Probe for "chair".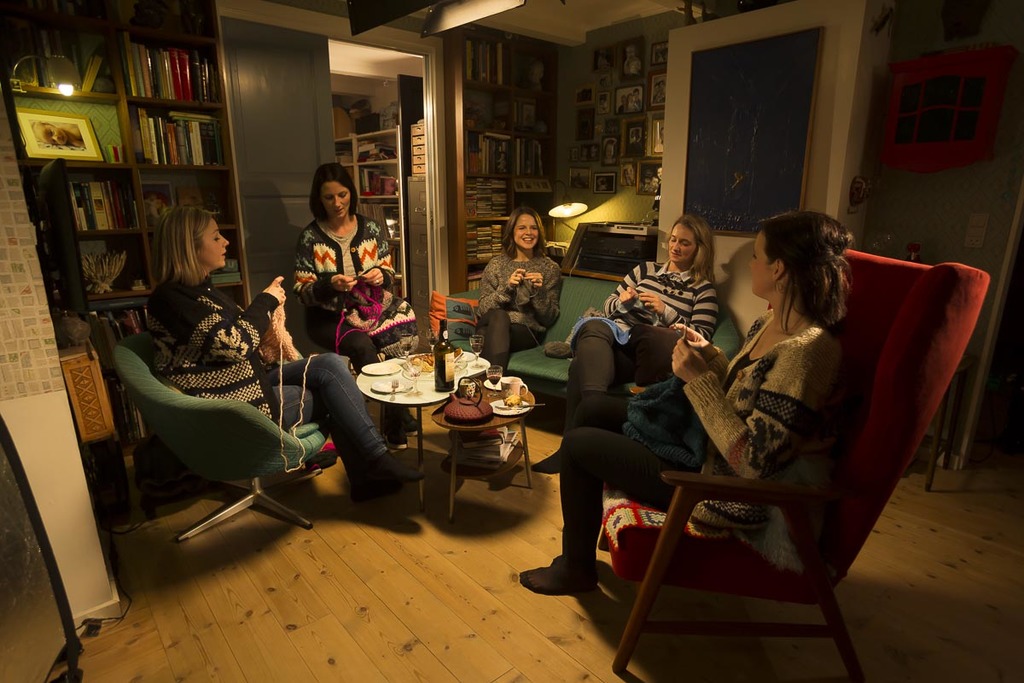
Probe result: <box>303,292,406,442</box>.
